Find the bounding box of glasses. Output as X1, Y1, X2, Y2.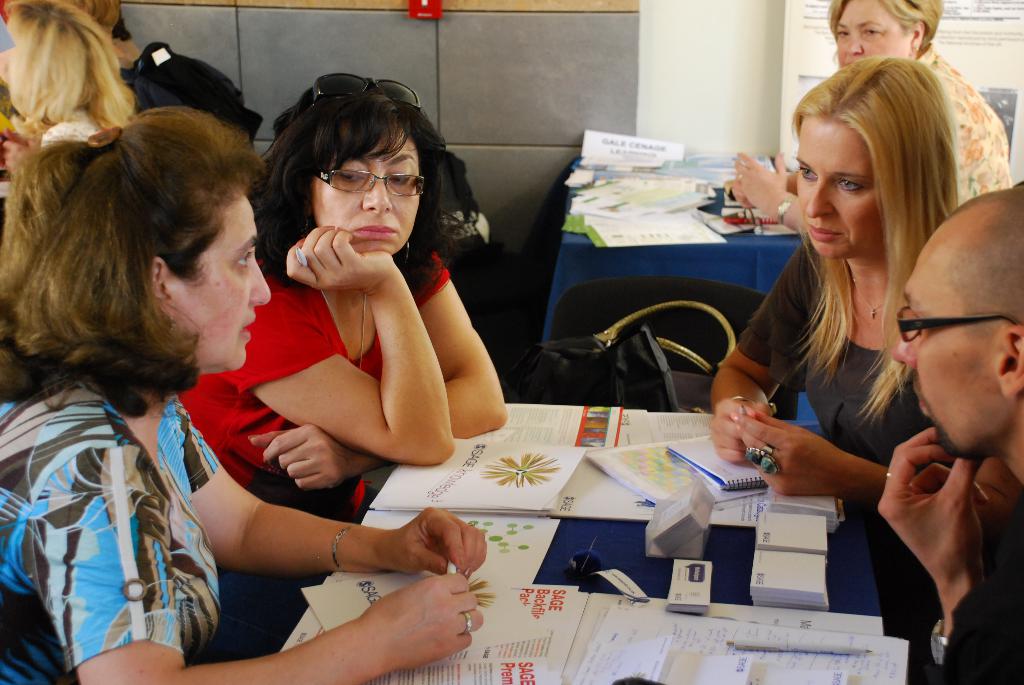
311, 171, 431, 201.
